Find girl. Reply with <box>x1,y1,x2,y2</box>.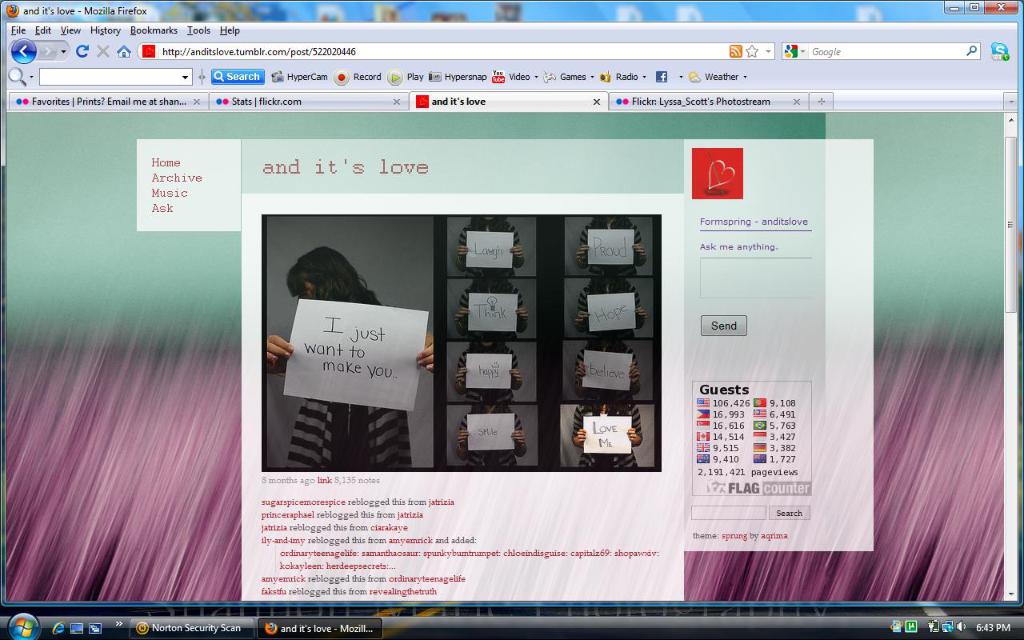
<box>578,209,649,275</box>.
